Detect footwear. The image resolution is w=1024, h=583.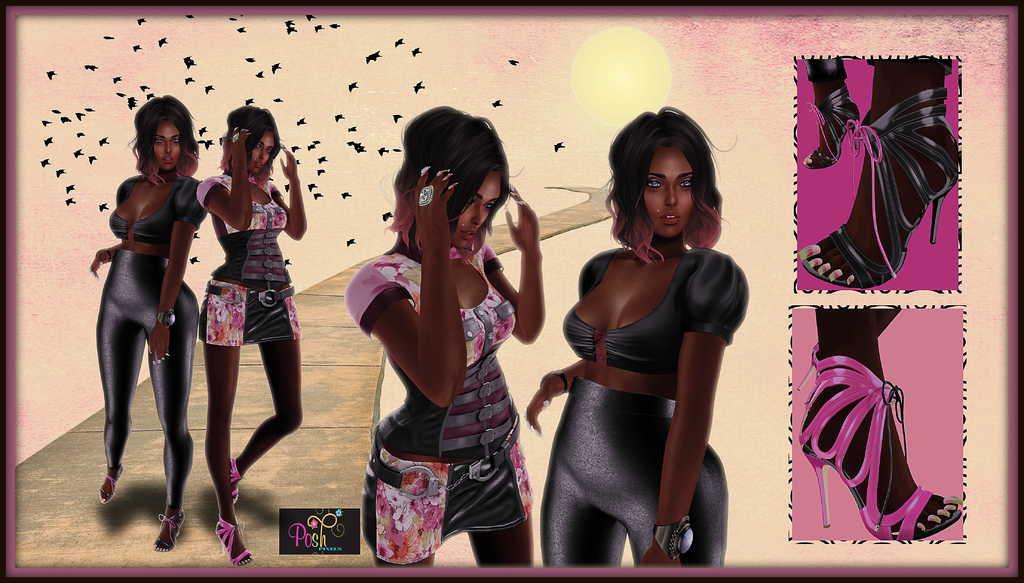
214/517/255/567.
